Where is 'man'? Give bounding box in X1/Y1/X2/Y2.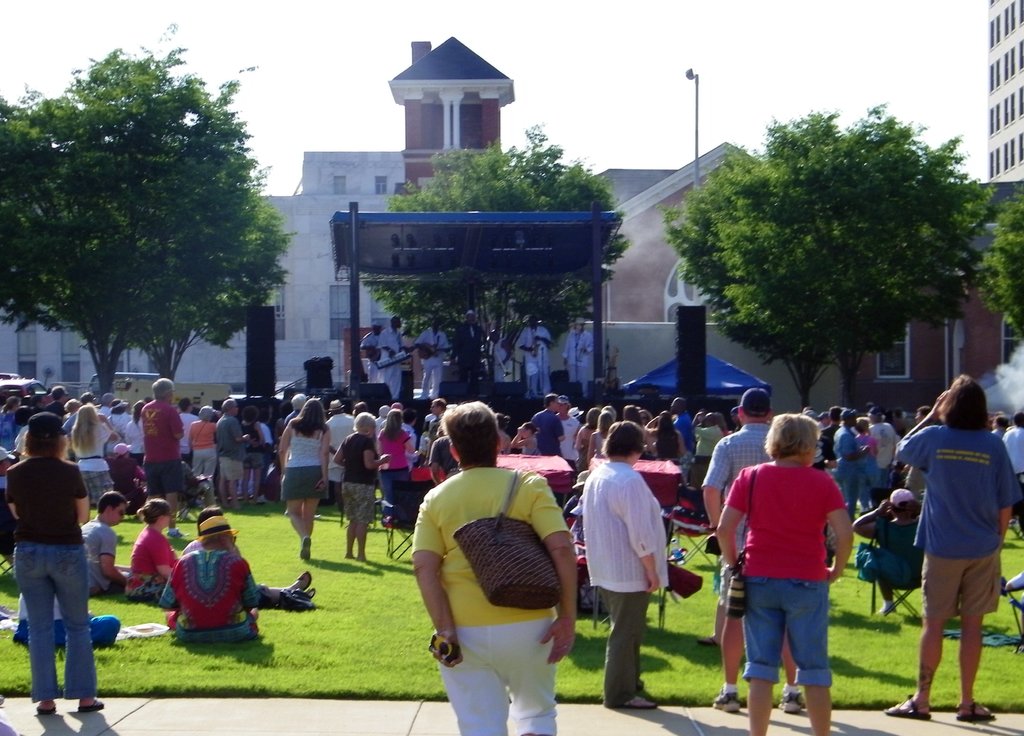
65/389/95/441.
